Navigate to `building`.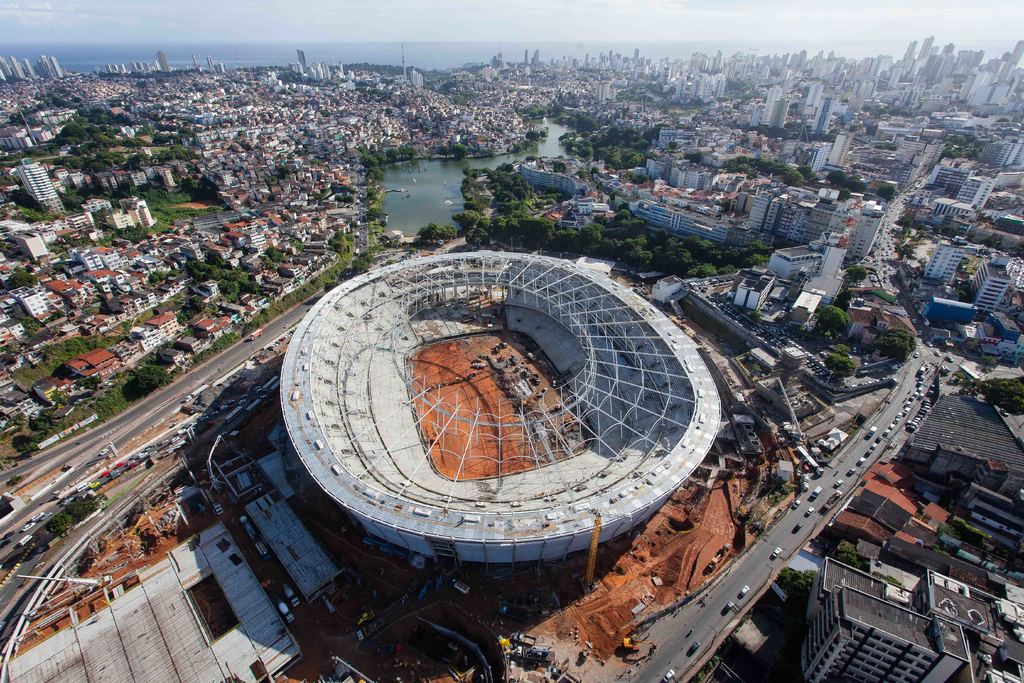
Navigation target: {"left": 967, "top": 256, "right": 1012, "bottom": 310}.
